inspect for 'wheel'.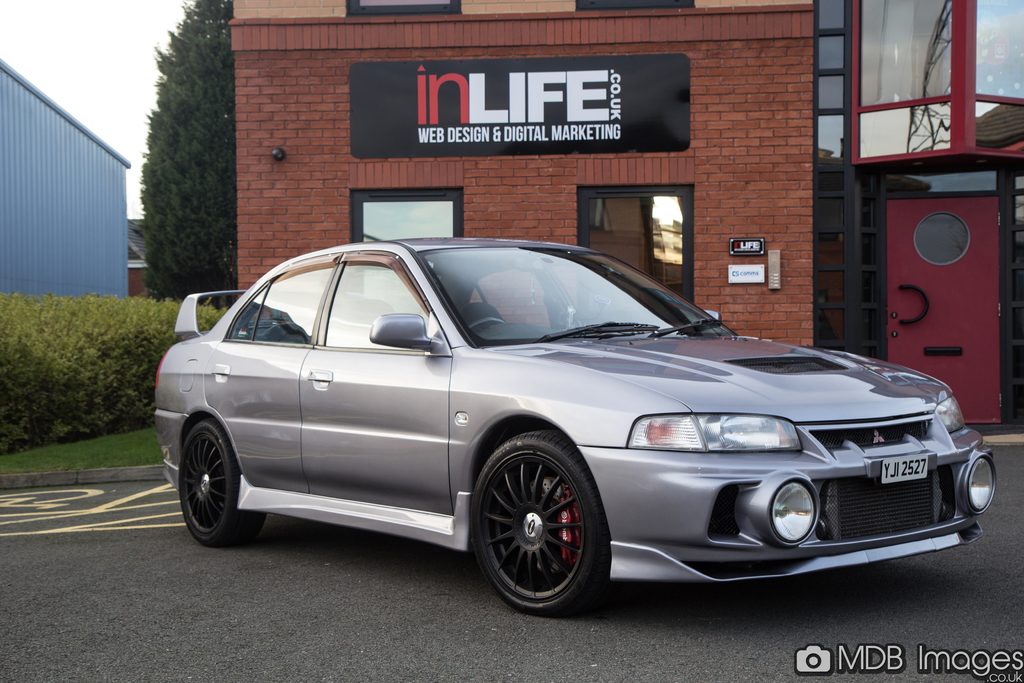
Inspection: left=169, top=418, right=264, bottom=548.
